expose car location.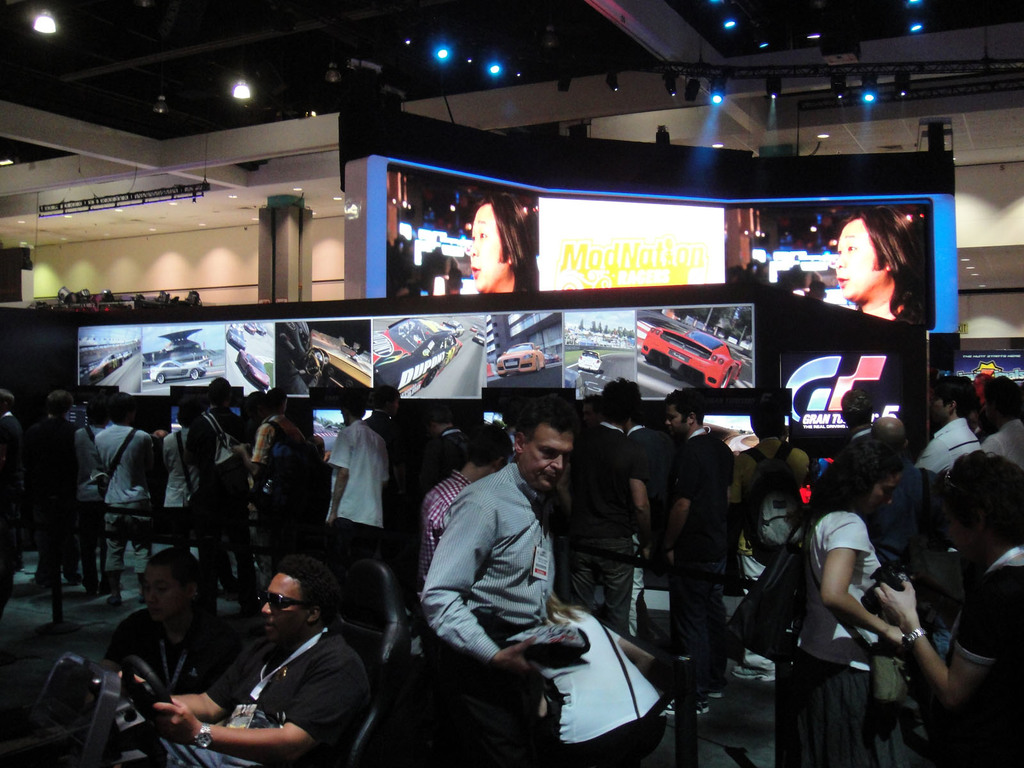
Exposed at pyautogui.locateOnScreen(308, 331, 371, 389).
